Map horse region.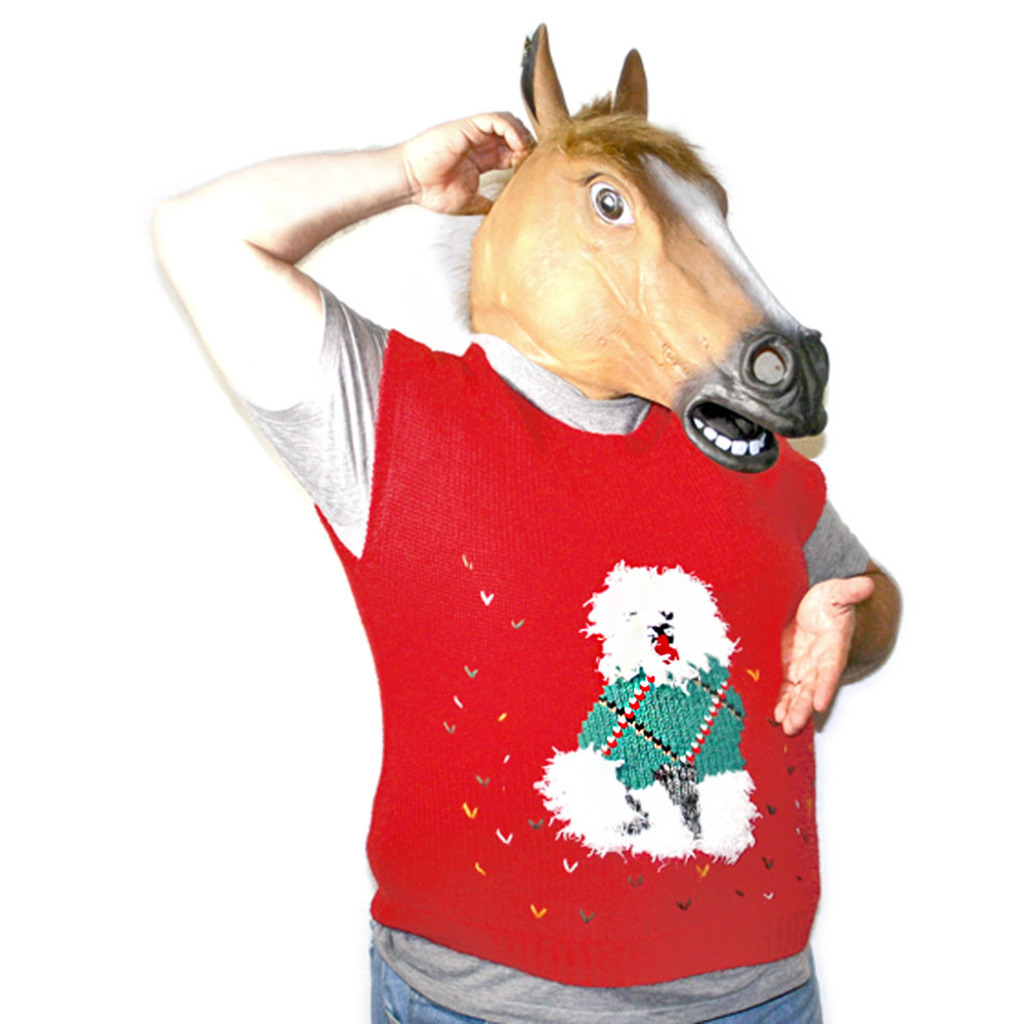
Mapped to locate(435, 20, 830, 471).
